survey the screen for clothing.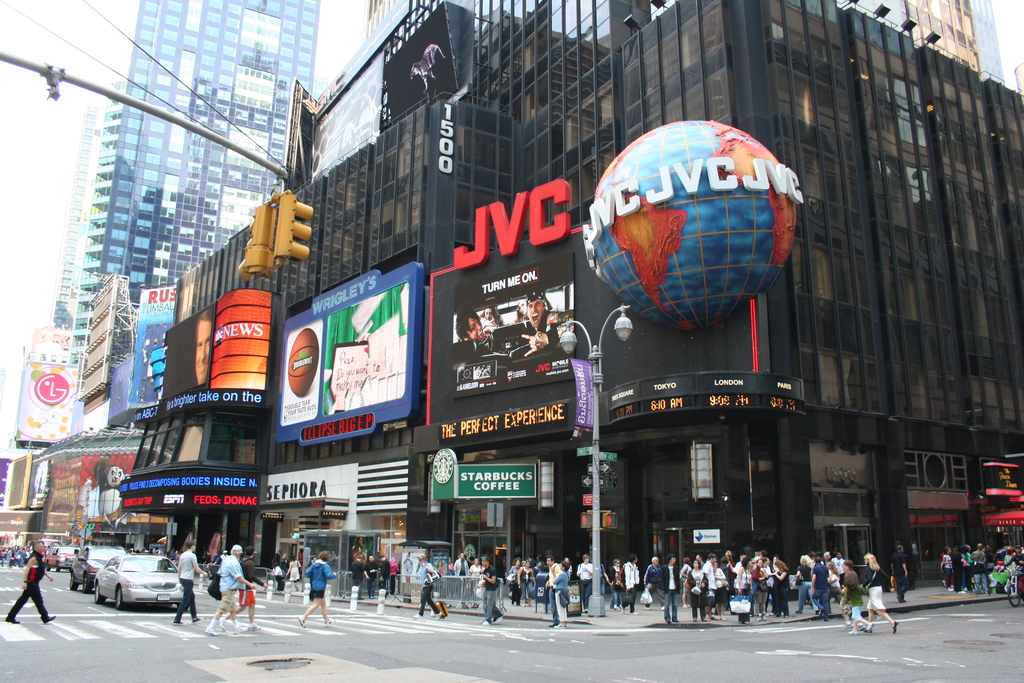
Survey found: 753 564 771 605.
